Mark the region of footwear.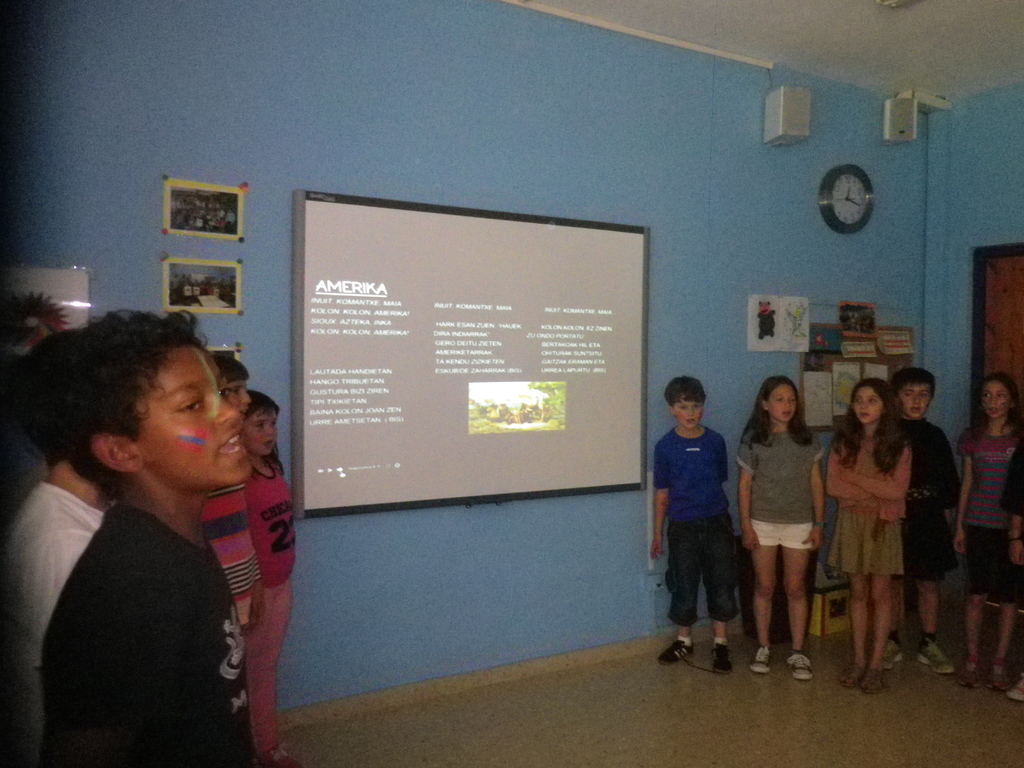
Region: bbox=(914, 641, 951, 675).
